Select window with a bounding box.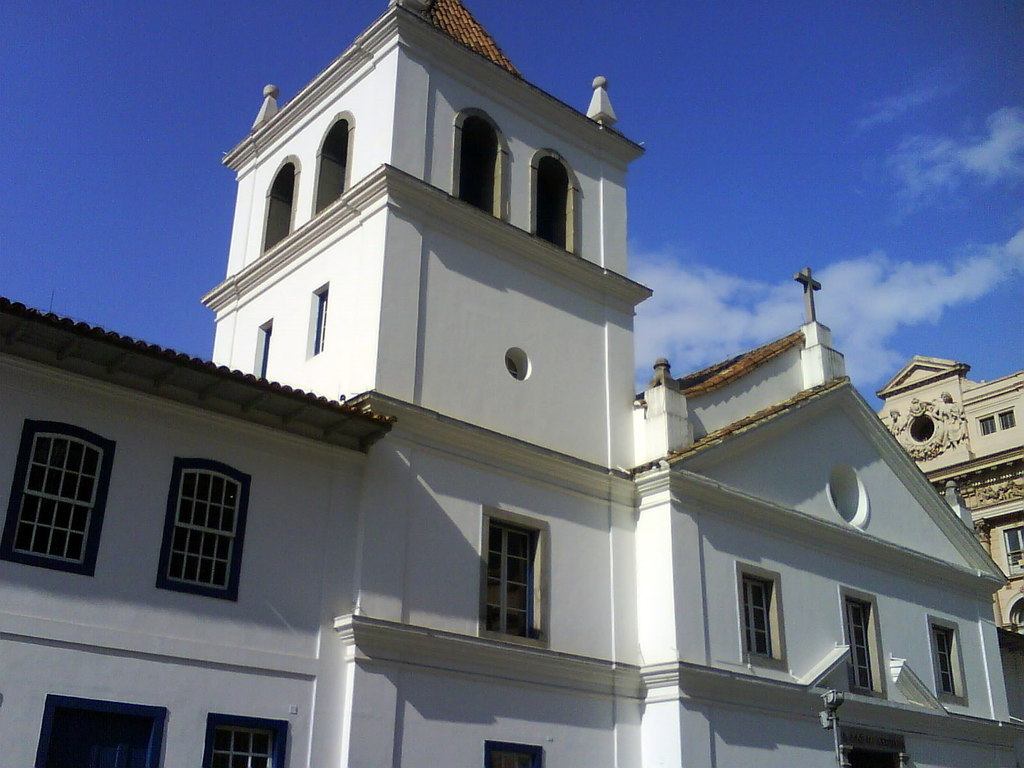
250 314 275 386.
